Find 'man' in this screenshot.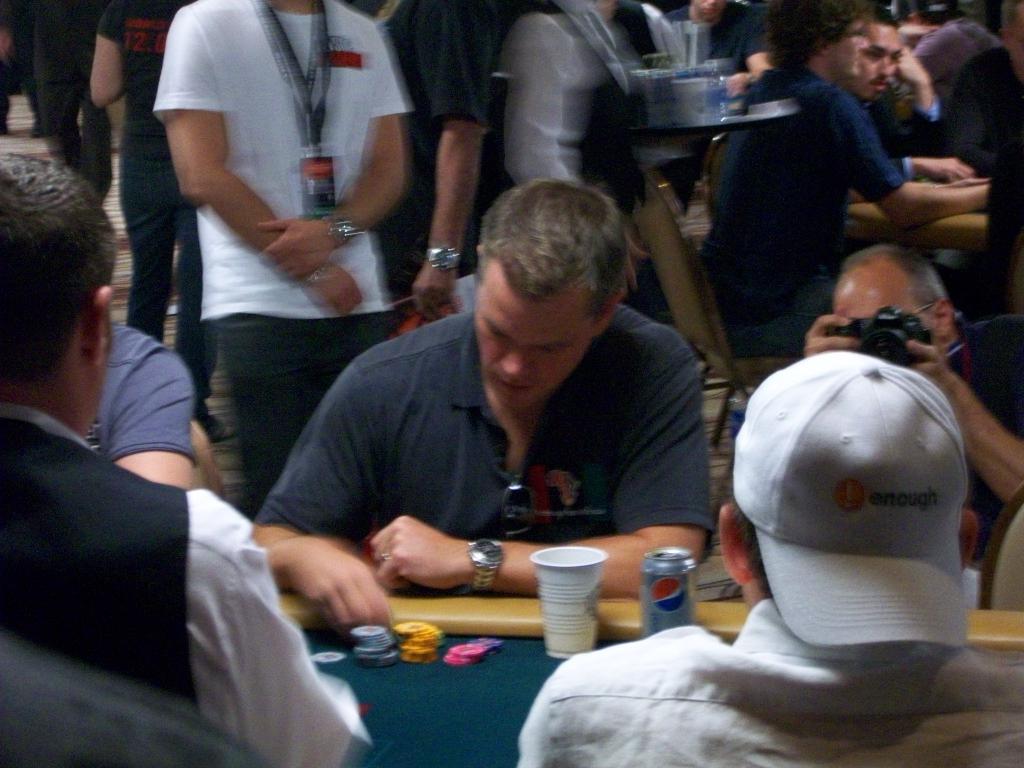
The bounding box for 'man' is <box>232,155,745,646</box>.
